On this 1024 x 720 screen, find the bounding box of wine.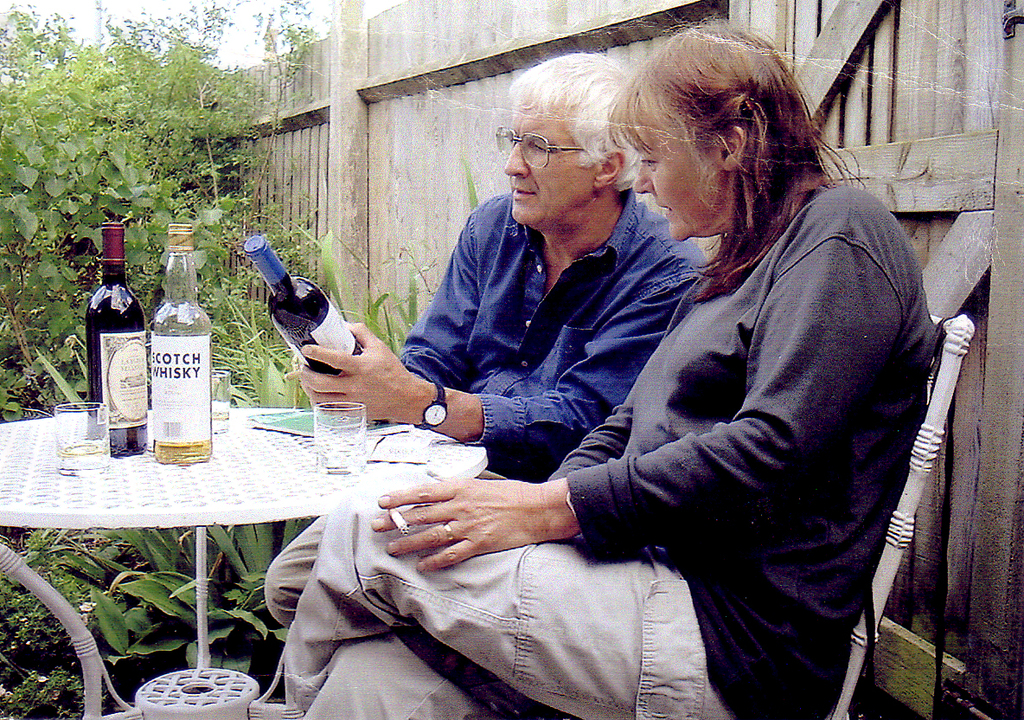
Bounding box: {"left": 82, "top": 213, "right": 151, "bottom": 454}.
